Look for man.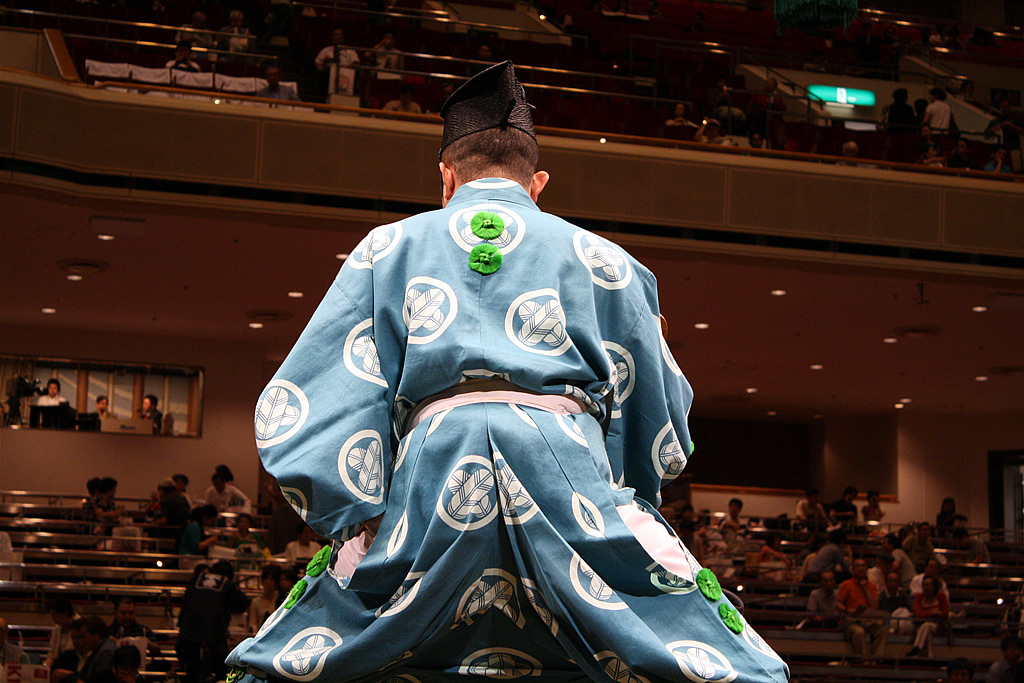
Found: crop(90, 477, 125, 537).
